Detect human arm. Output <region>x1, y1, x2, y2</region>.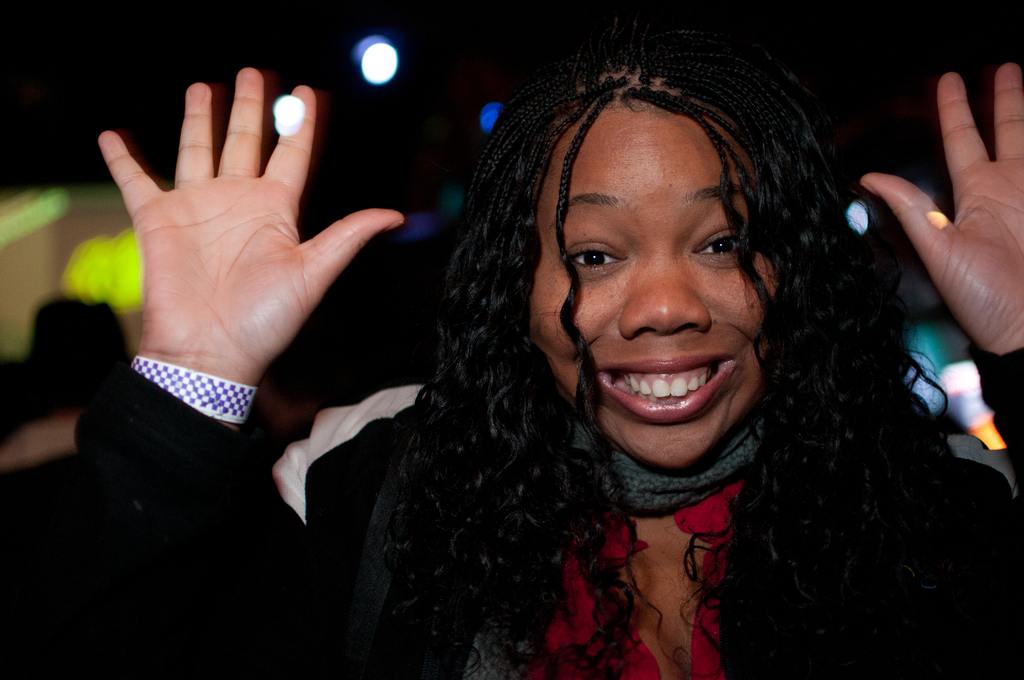
<region>826, 58, 1013, 676</region>.
